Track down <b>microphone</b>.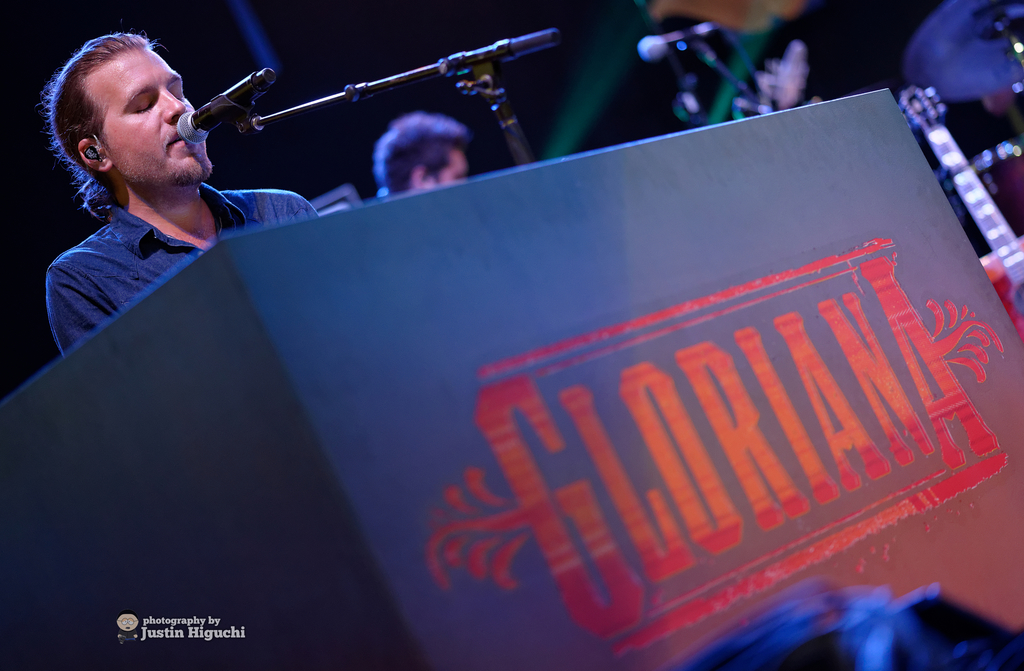
Tracked to 168,62,259,136.
